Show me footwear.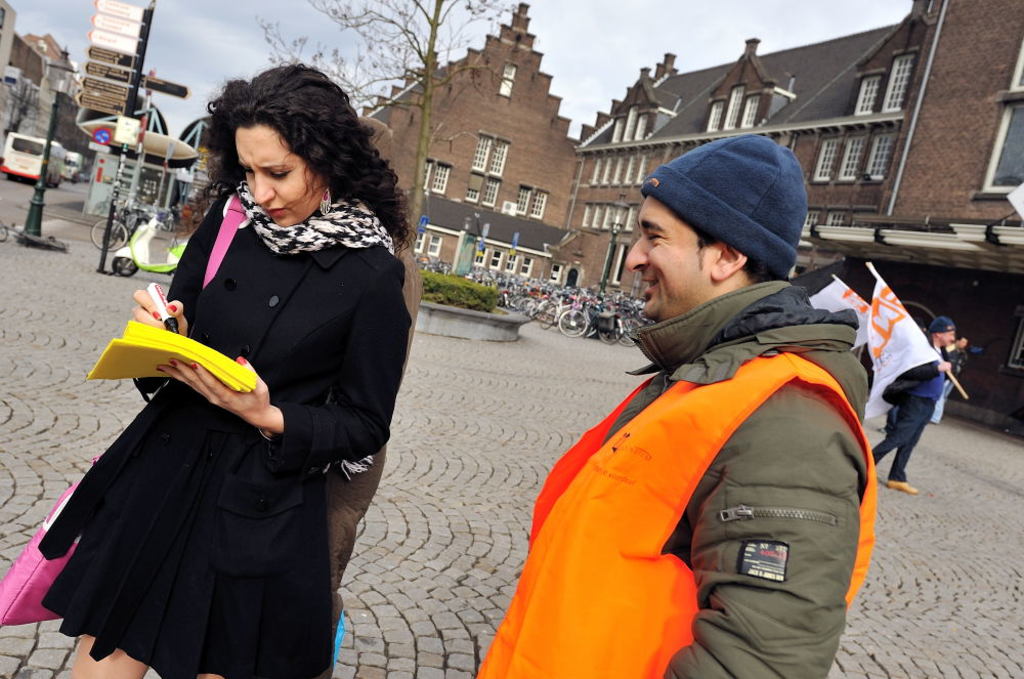
footwear is here: l=887, t=480, r=920, b=494.
